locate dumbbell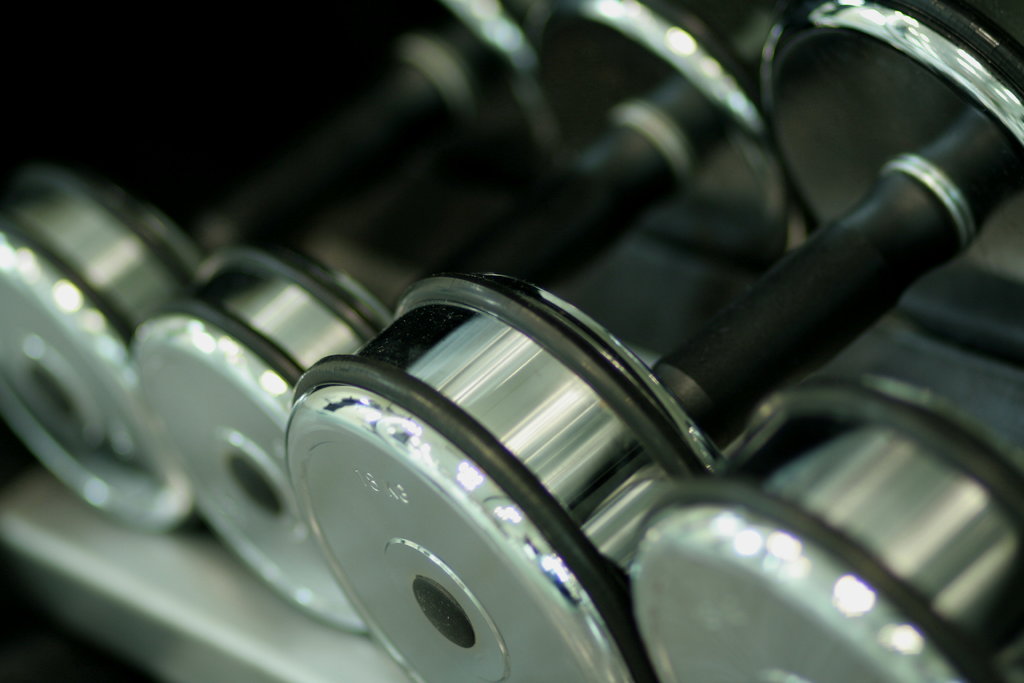
detection(130, 0, 808, 639)
